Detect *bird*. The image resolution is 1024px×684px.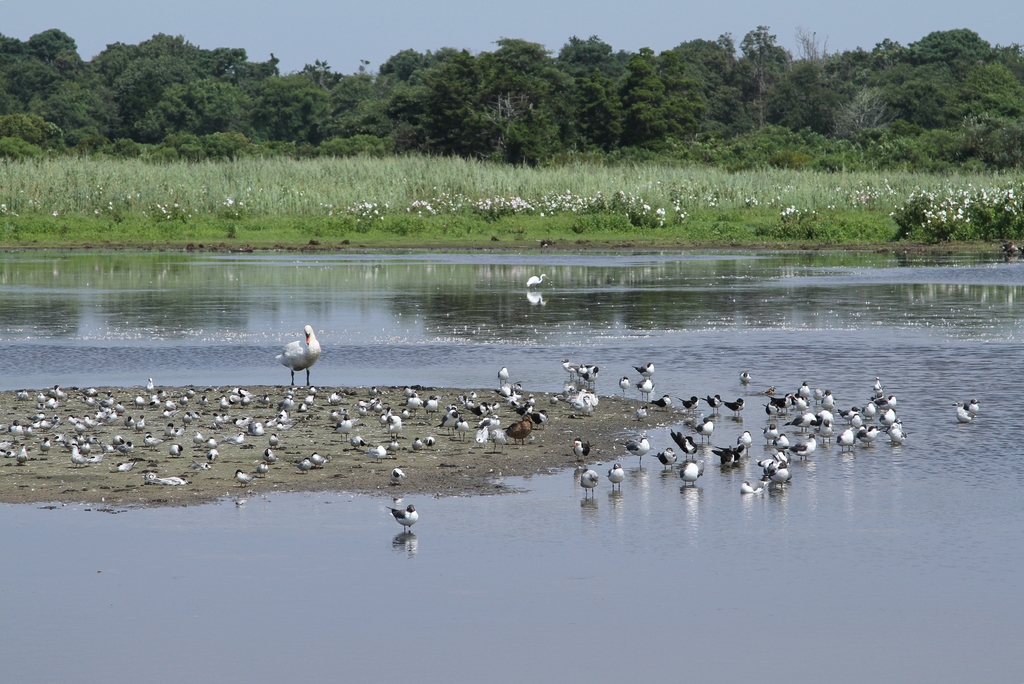
BBox(955, 398, 967, 423).
